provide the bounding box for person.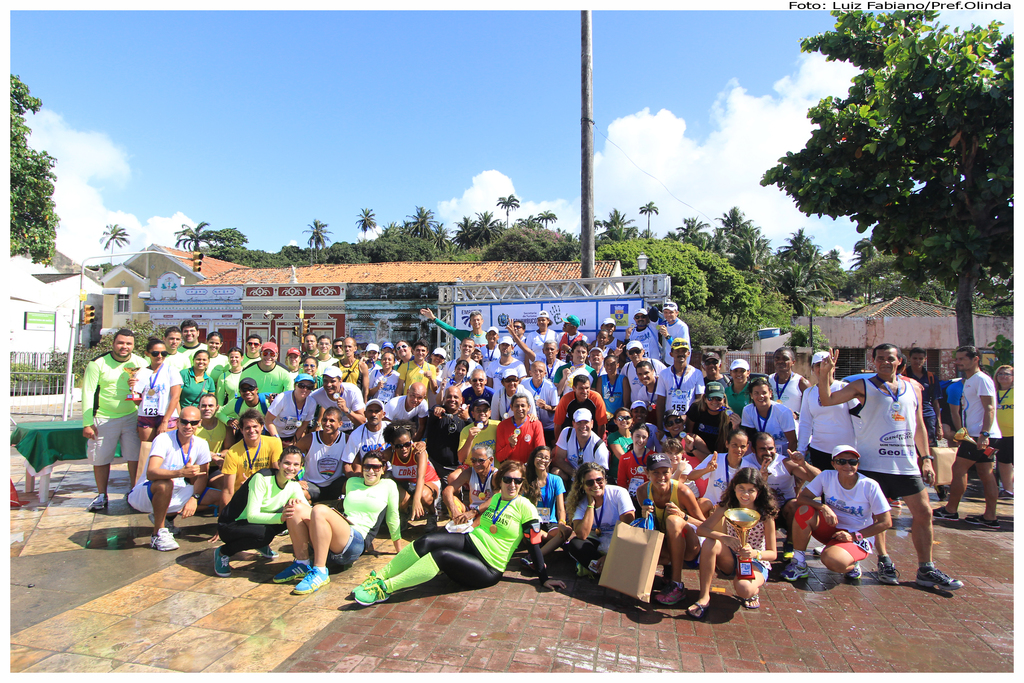
221/377/268/439.
